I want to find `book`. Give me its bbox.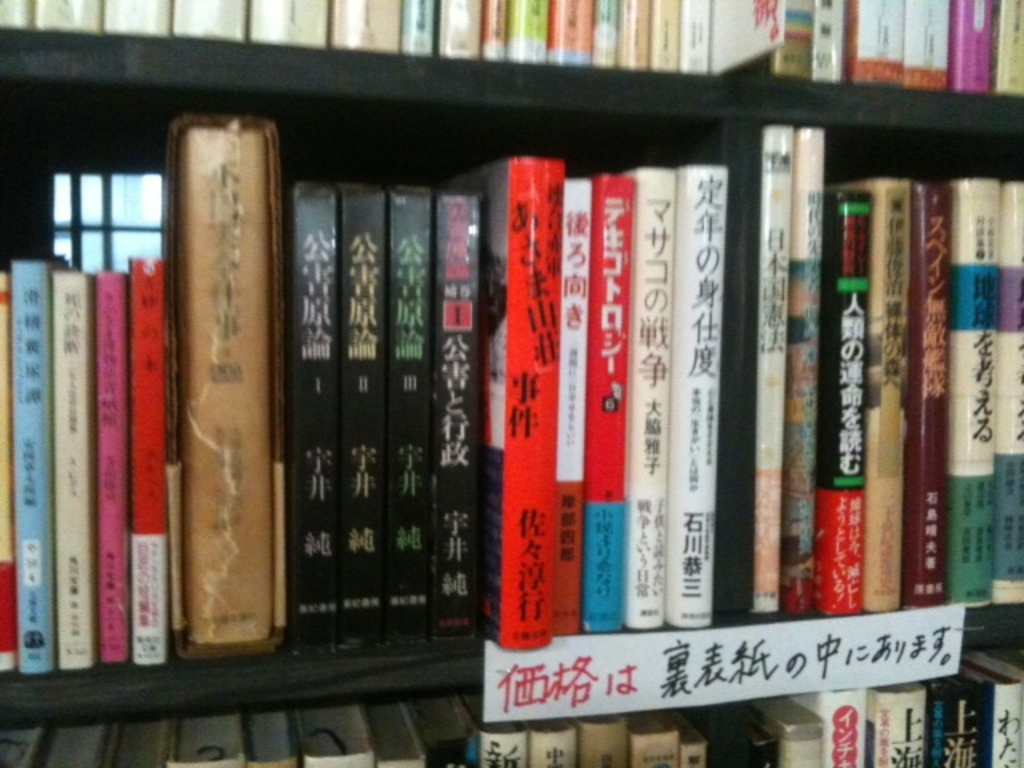
640, 166, 669, 640.
